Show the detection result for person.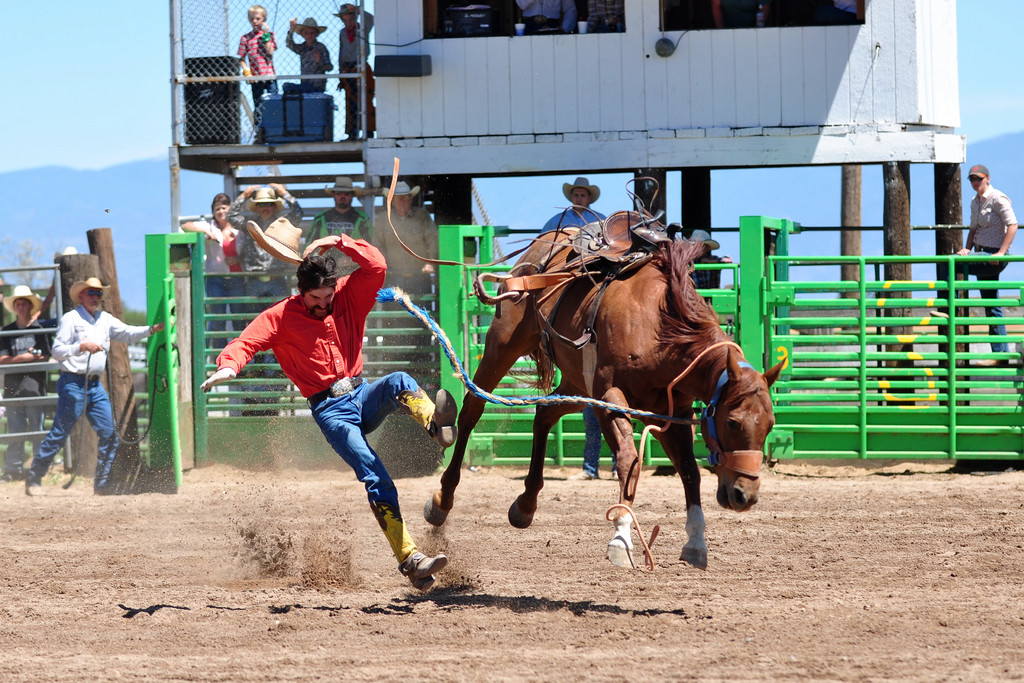
rect(223, 223, 444, 590).
